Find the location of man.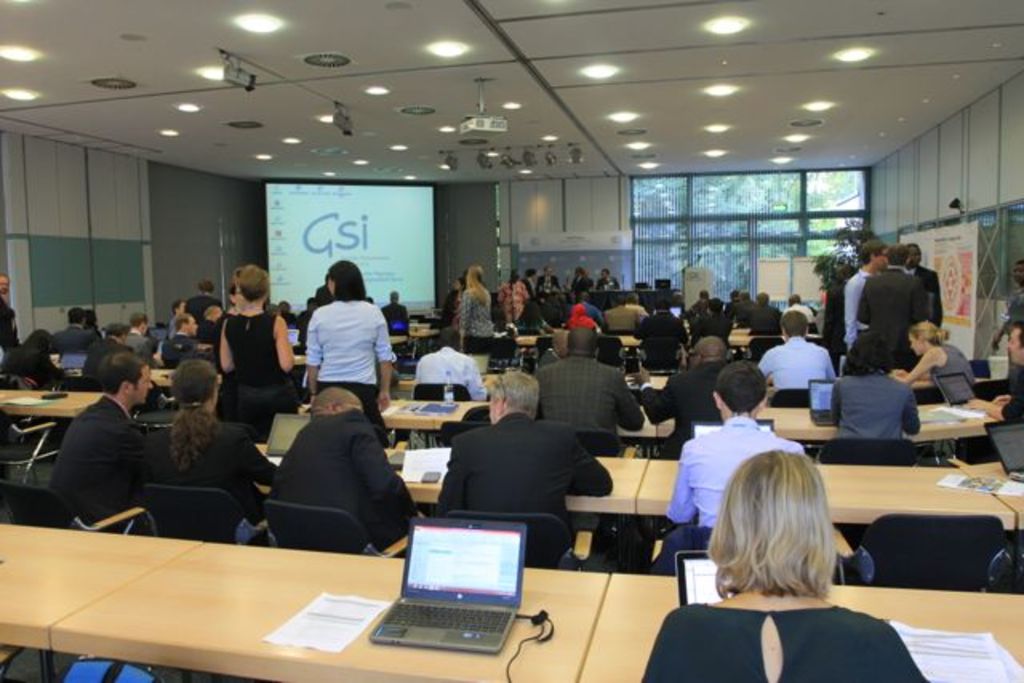
Location: bbox=(147, 310, 197, 368).
